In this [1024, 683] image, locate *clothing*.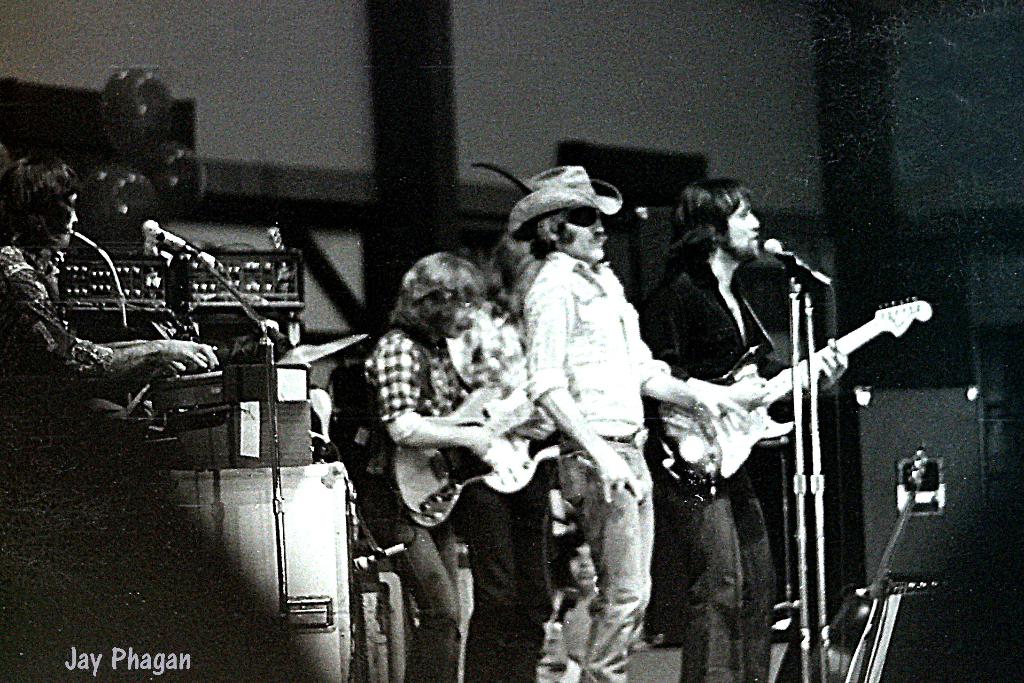
Bounding box: bbox=(634, 255, 770, 682).
